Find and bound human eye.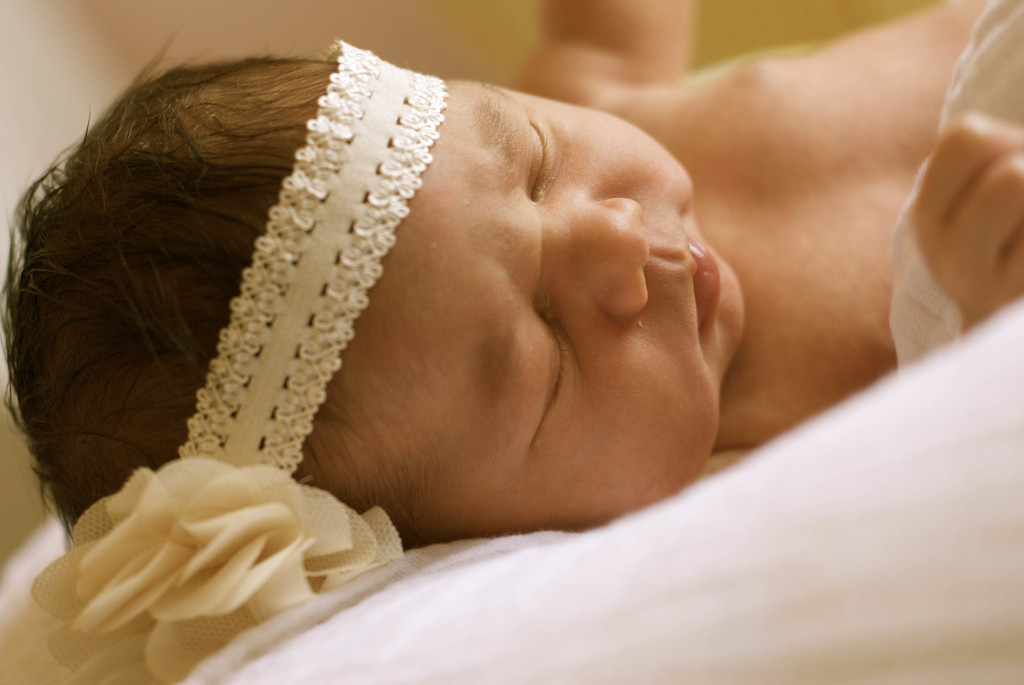
Bound: bbox=(536, 306, 573, 445).
